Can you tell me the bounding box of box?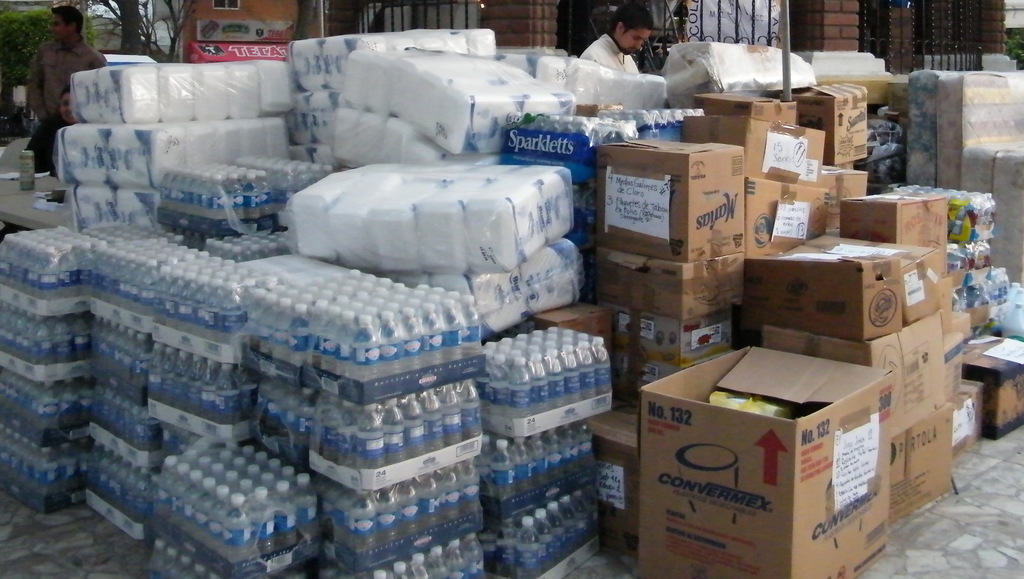
box=[820, 170, 870, 229].
